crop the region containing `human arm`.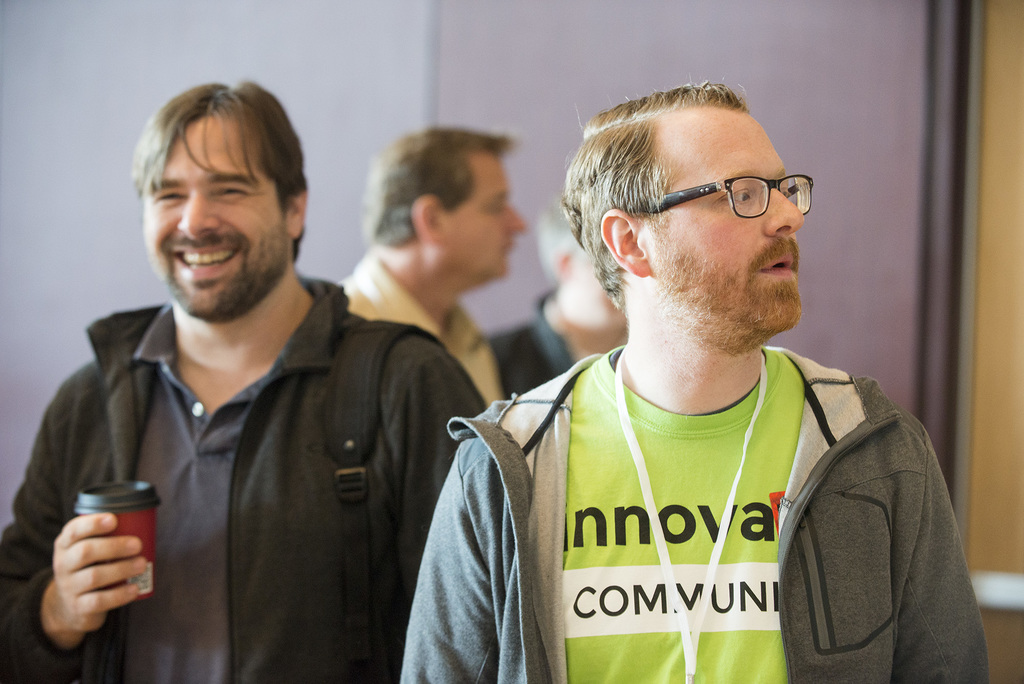
Crop region: 893/430/989/683.
